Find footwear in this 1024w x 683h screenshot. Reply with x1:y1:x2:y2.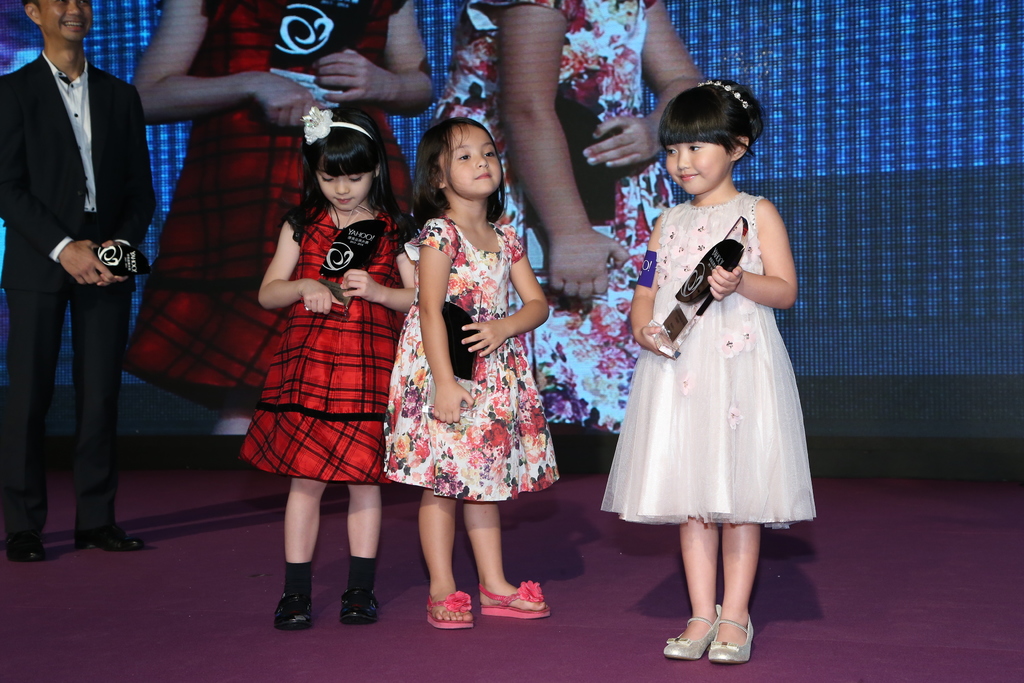
417:593:470:622.
